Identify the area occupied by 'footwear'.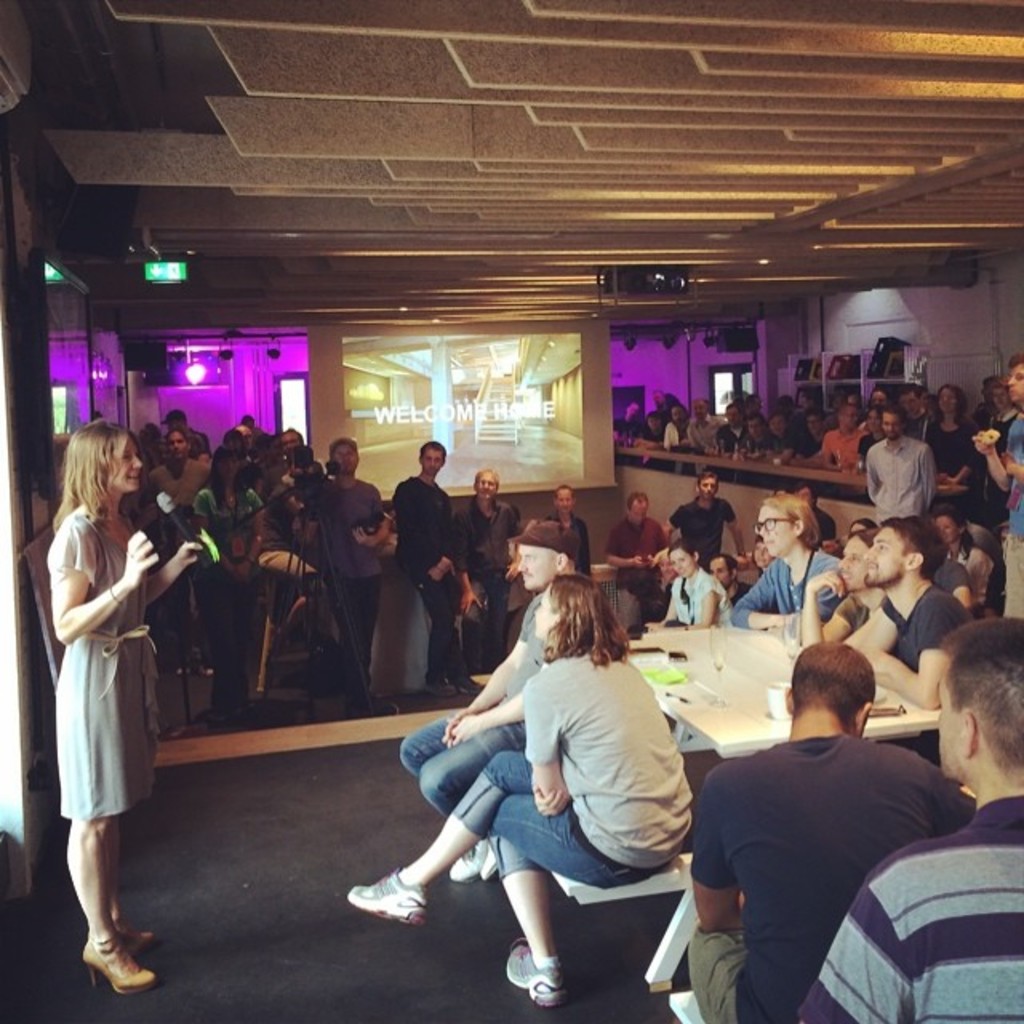
Area: region(342, 862, 430, 925).
